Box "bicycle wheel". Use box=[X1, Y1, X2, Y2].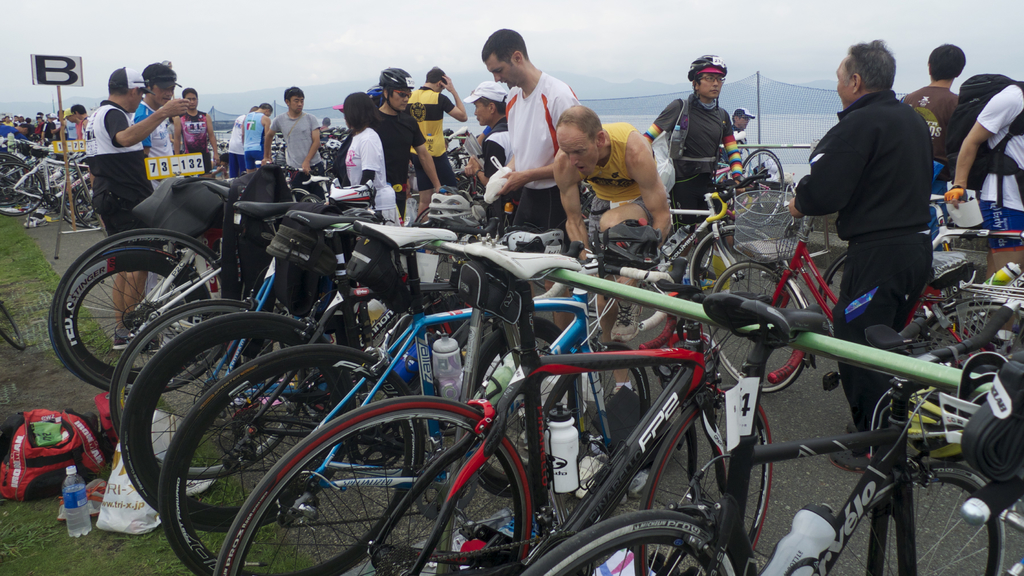
box=[463, 321, 580, 495].
